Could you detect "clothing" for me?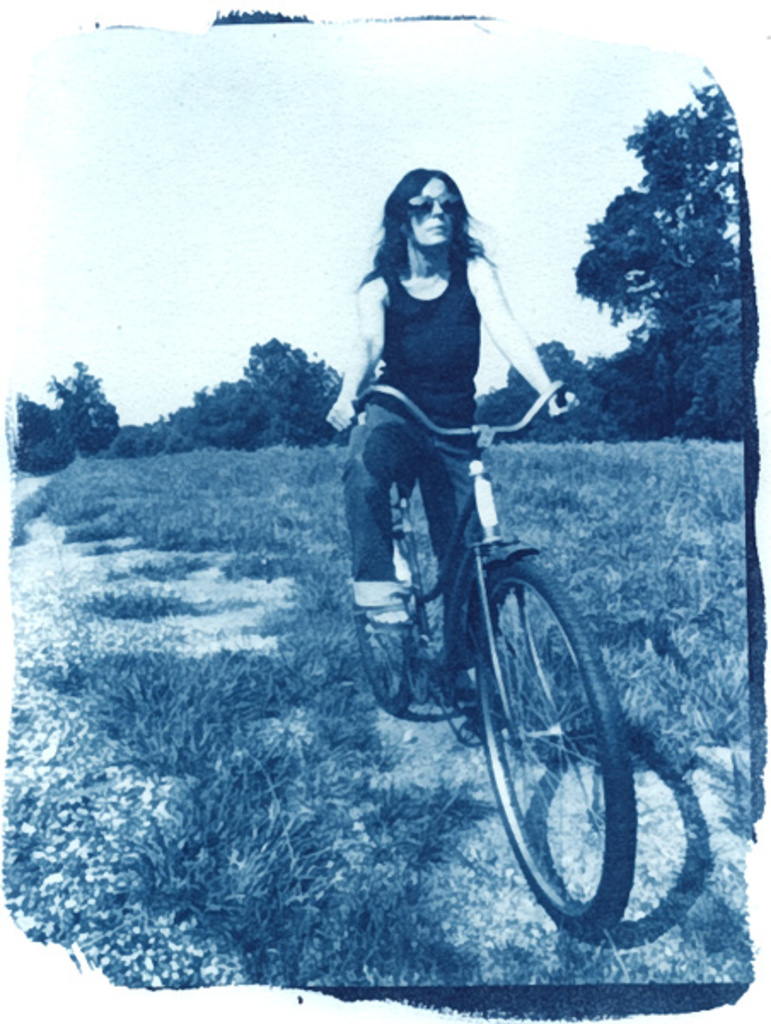
Detection result: {"x1": 343, "y1": 253, "x2": 483, "y2": 669}.
